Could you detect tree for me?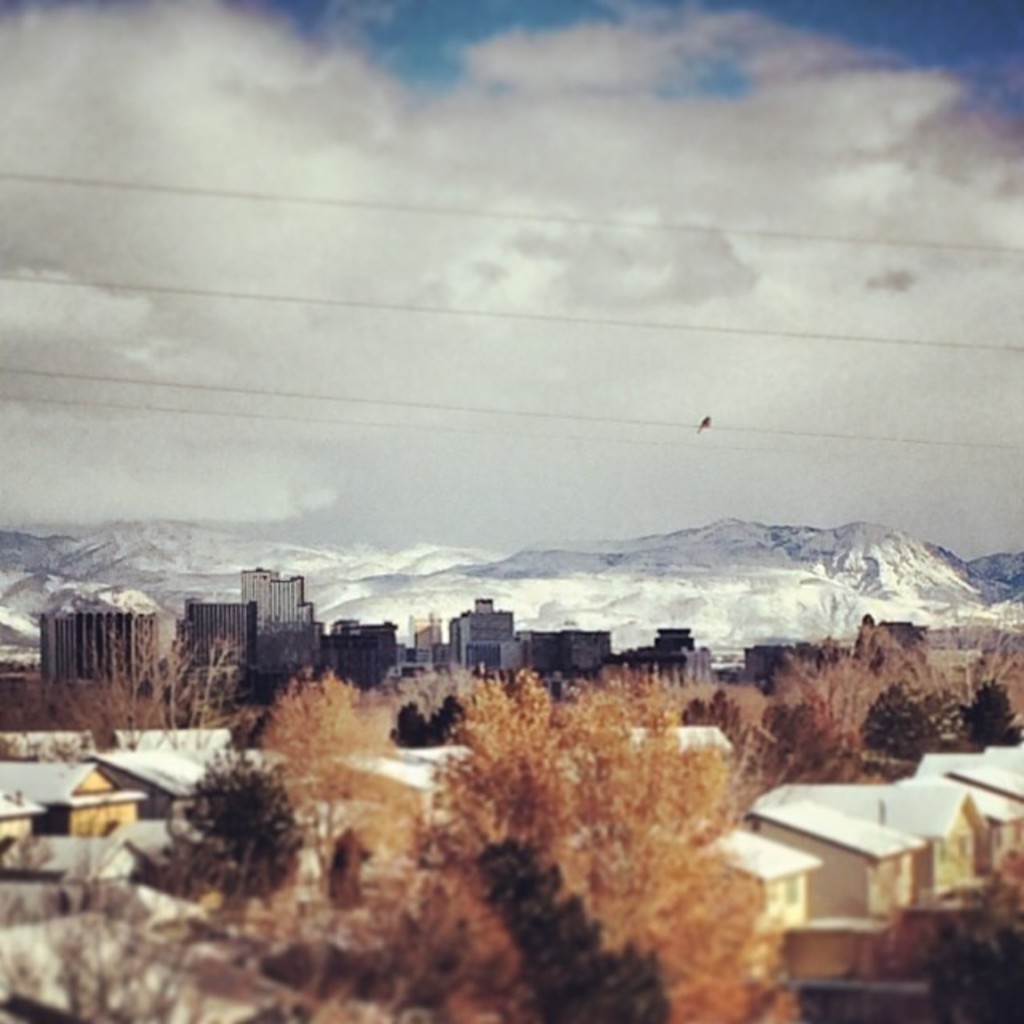
Detection result: [421, 670, 802, 1022].
